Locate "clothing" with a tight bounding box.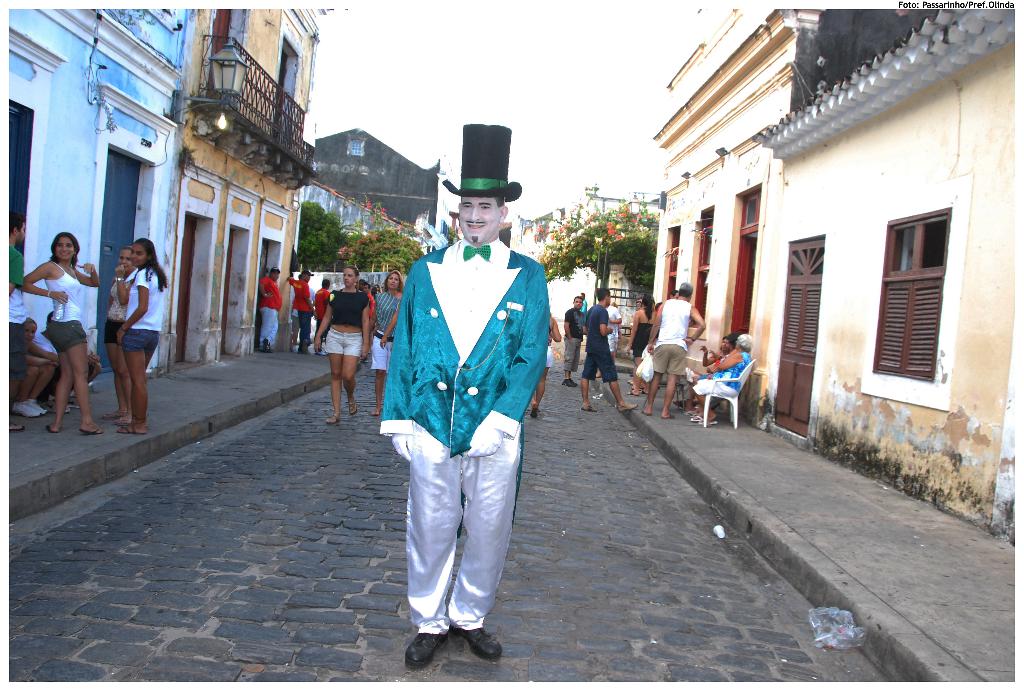
locate(324, 330, 365, 357).
